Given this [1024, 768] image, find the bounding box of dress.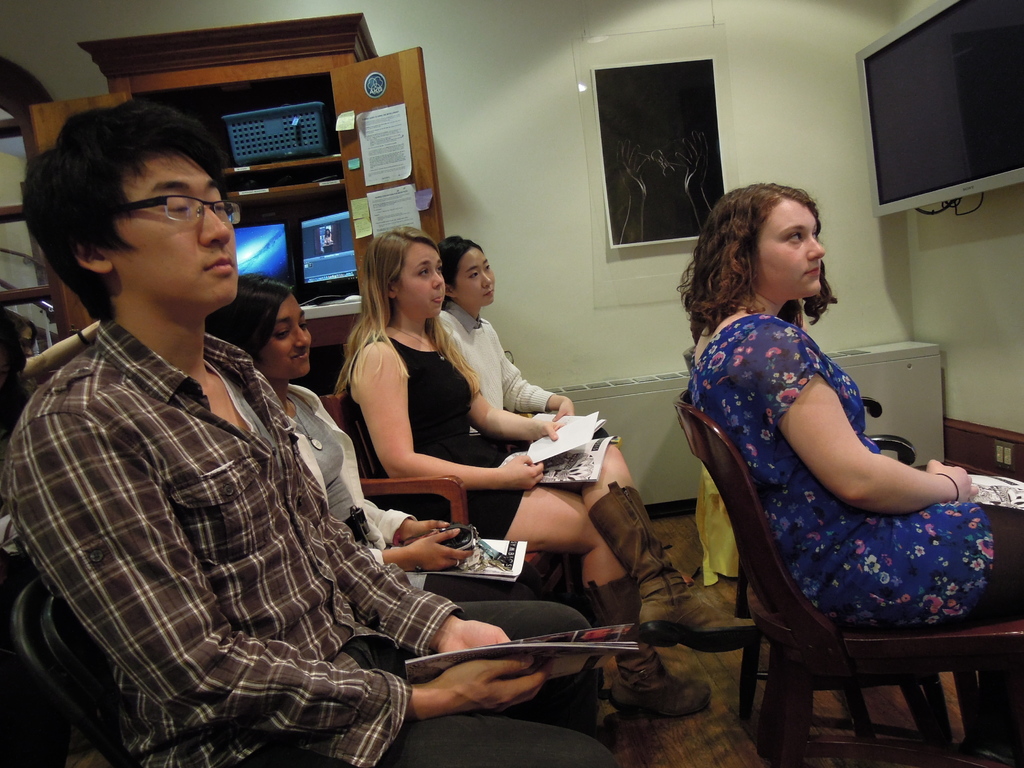
bbox=[340, 335, 524, 547].
